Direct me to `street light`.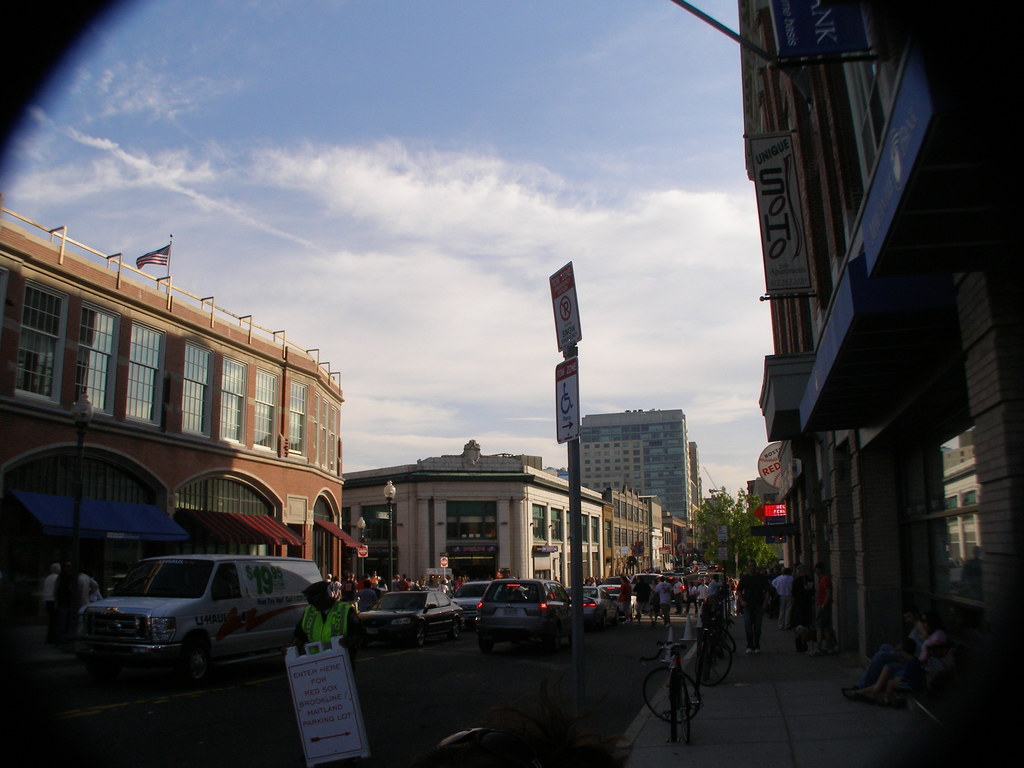
Direction: box(708, 484, 739, 580).
